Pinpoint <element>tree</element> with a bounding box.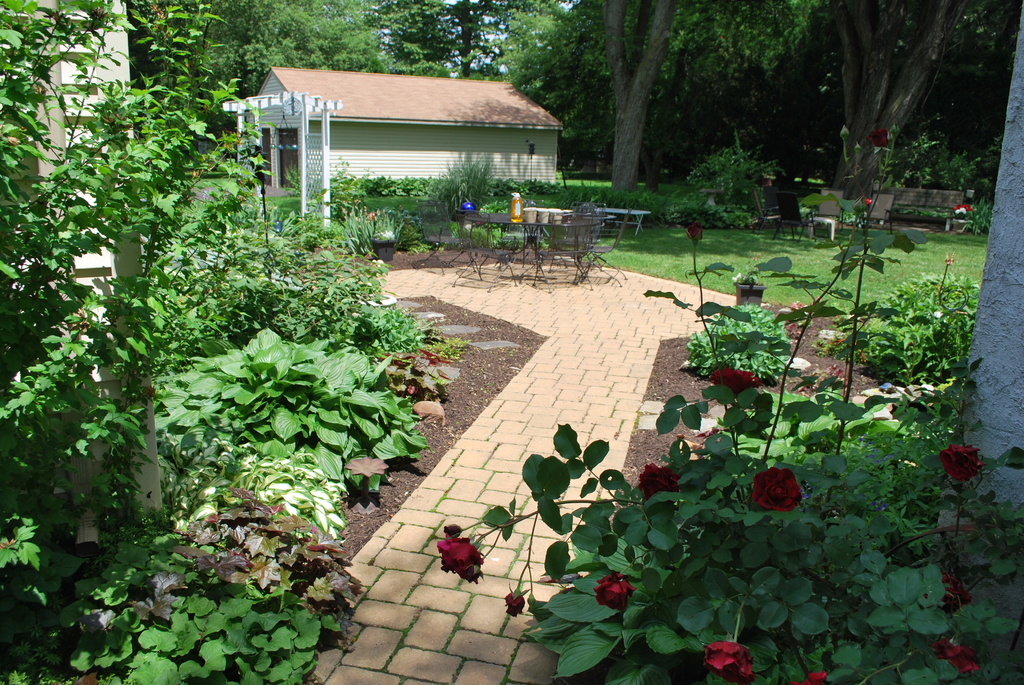
<bbox>174, 0, 416, 178</bbox>.
